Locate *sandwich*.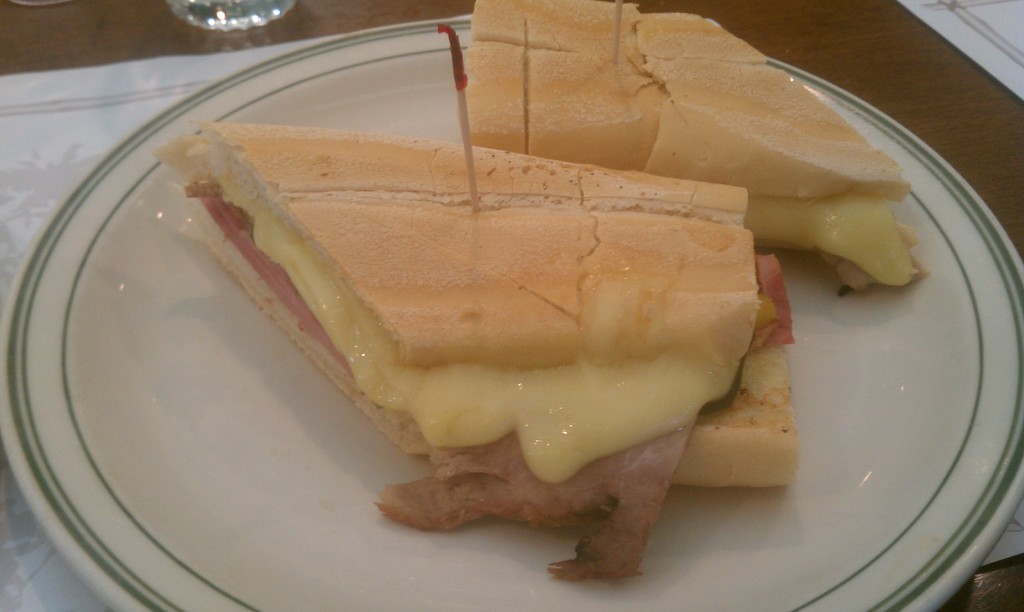
Bounding box: 145/115/797/574.
